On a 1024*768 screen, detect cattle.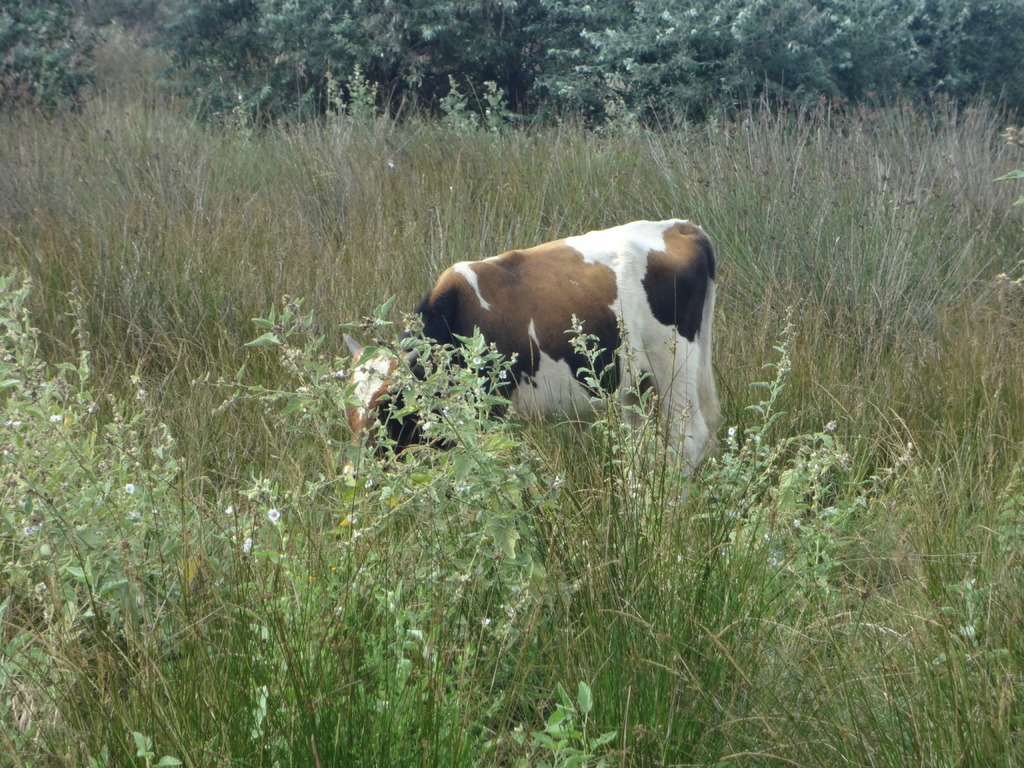
[345,220,716,461].
